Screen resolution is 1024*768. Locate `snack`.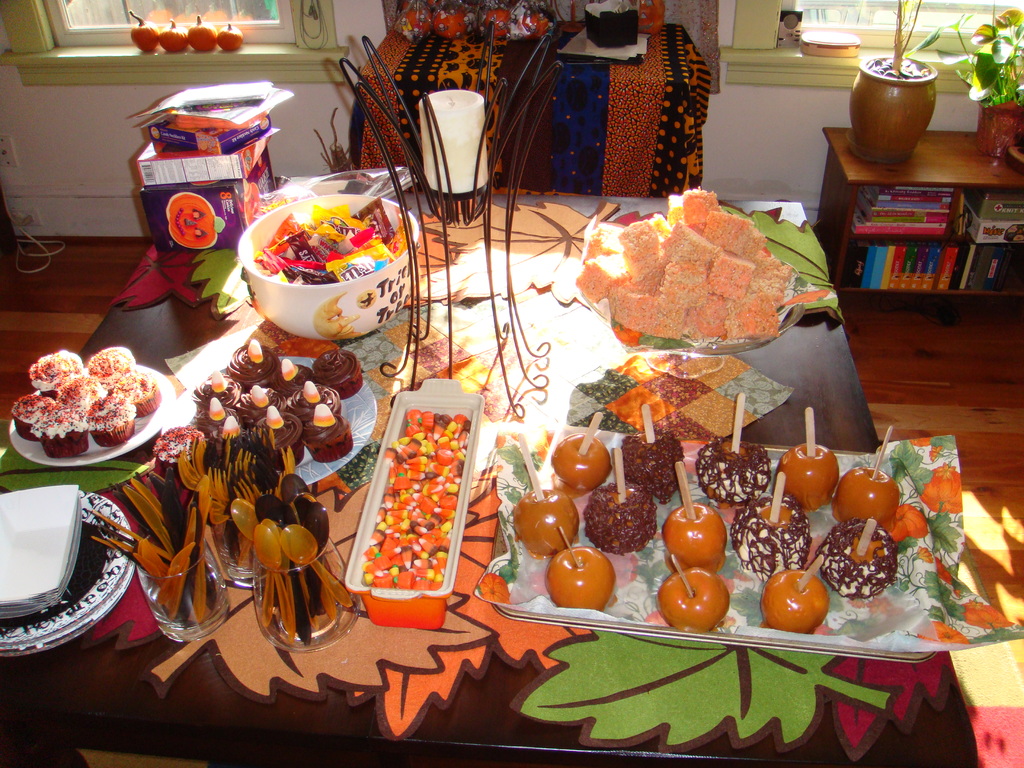
{"x1": 659, "y1": 568, "x2": 721, "y2": 636}.
